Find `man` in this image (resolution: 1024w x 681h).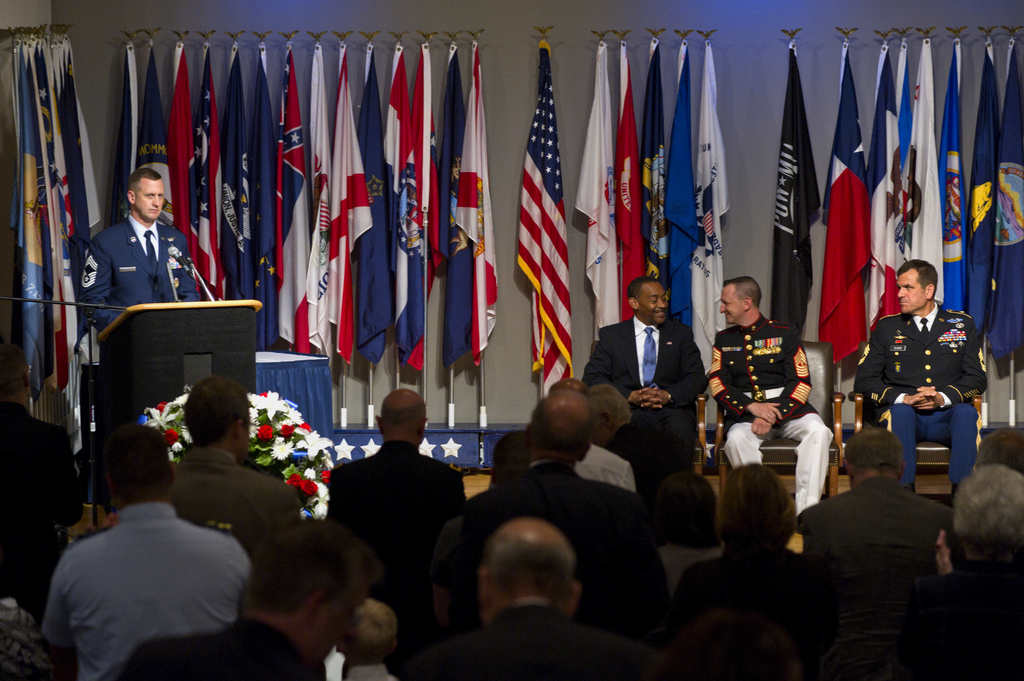
l=99, t=518, r=400, b=680.
